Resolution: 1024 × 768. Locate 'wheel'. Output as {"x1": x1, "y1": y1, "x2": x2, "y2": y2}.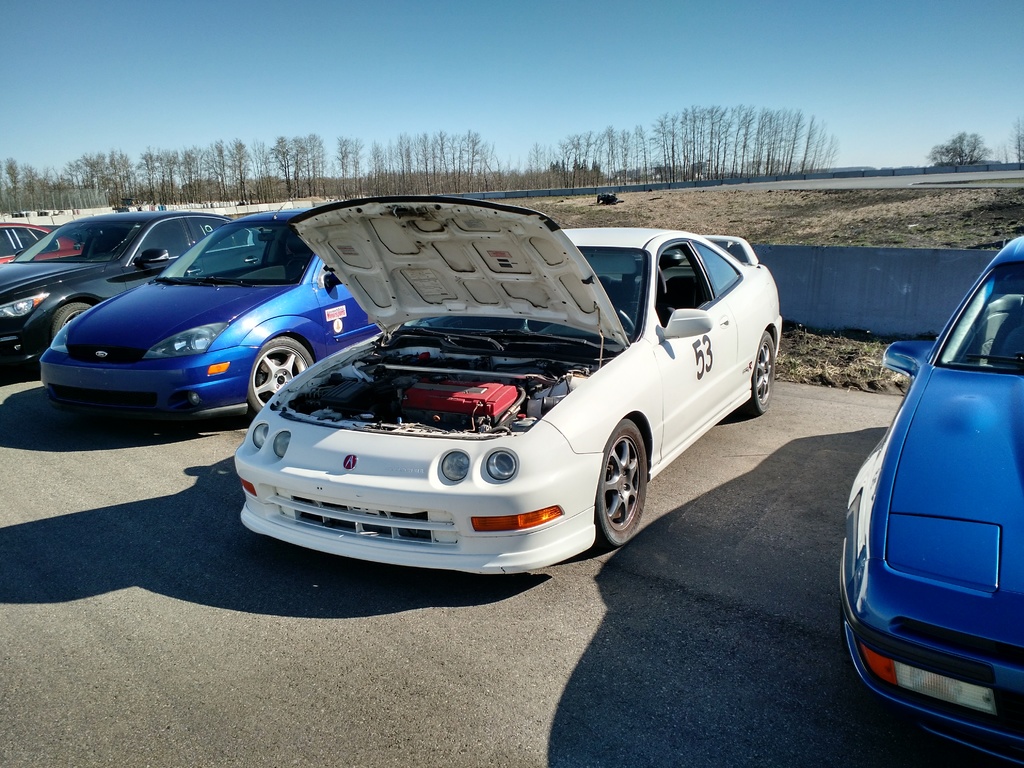
{"x1": 738, "y1": 331, "x2": 774, "y2": 417}.
